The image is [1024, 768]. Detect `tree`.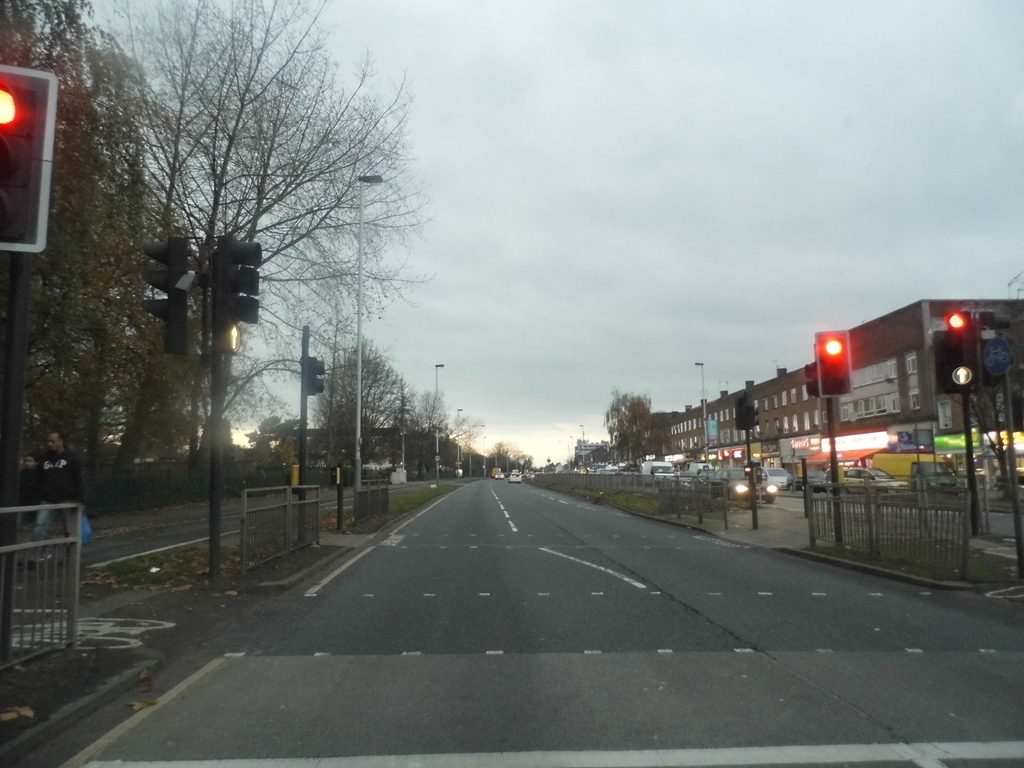
Detection: crop(446, 408, 461, 460).
